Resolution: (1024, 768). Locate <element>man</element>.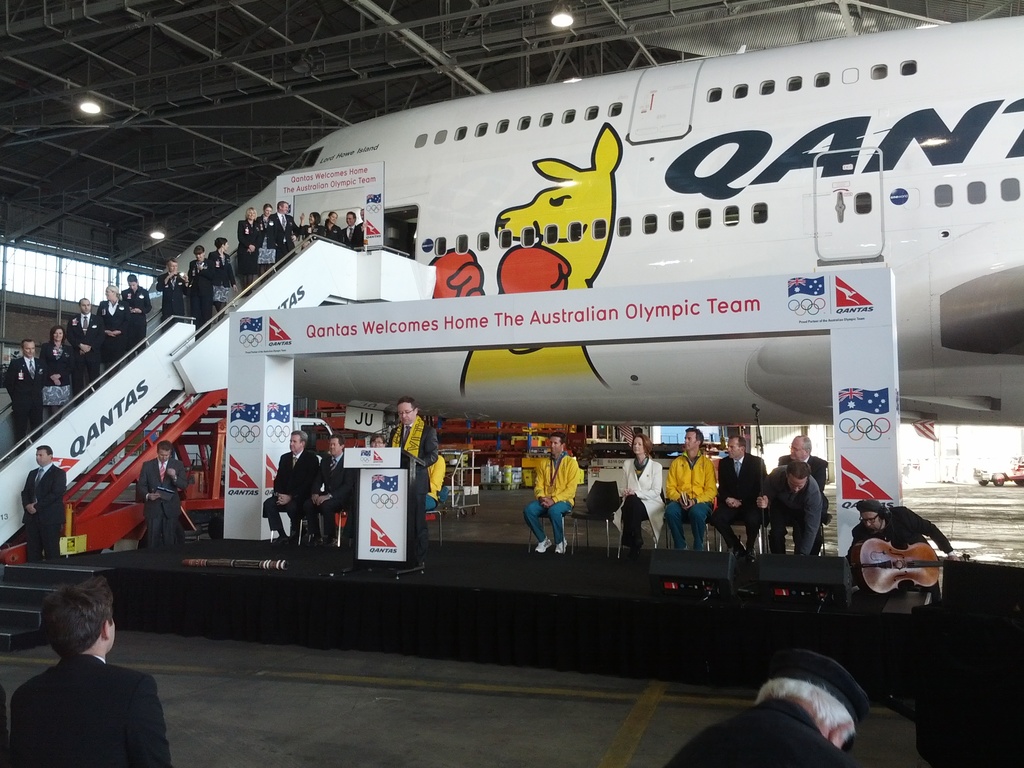
box(70, 295, 105, 394).
